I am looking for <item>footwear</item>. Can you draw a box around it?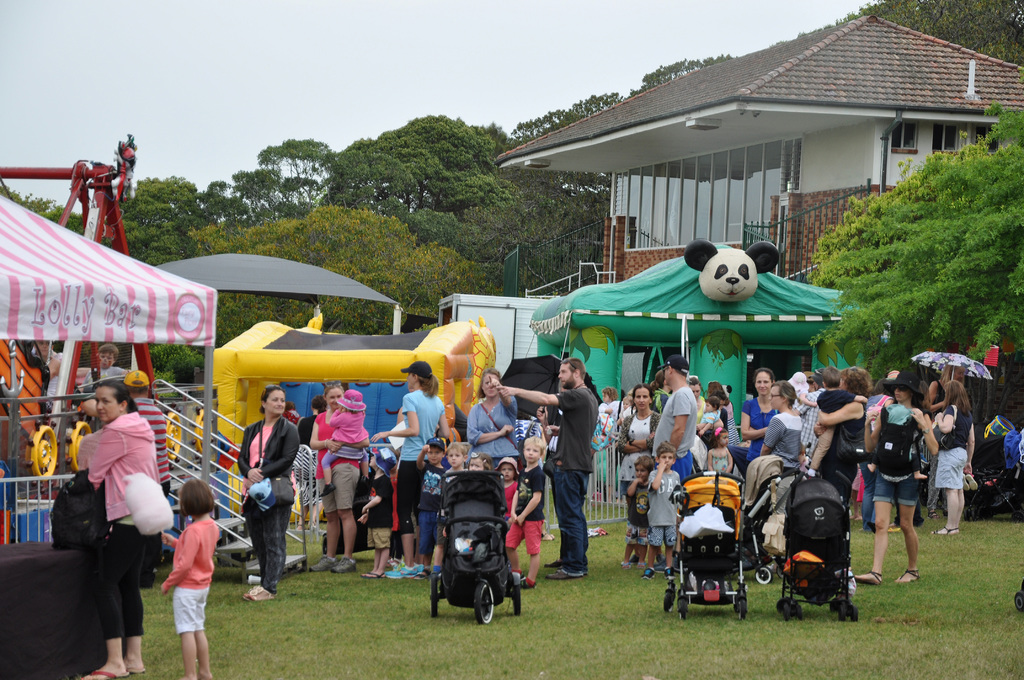
Sure, the bounding box is box=[546, 557, 563, 569].
